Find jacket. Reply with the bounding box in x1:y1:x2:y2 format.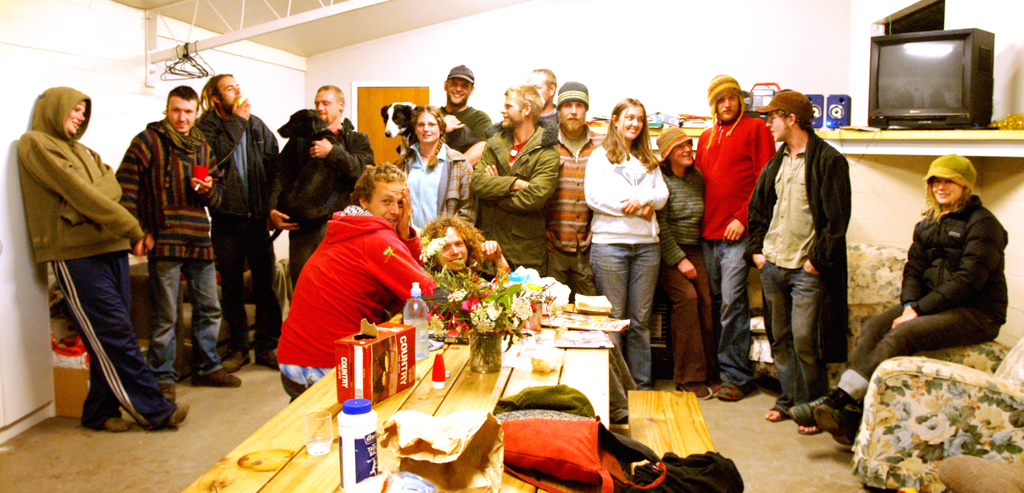
273:198:436:371.
